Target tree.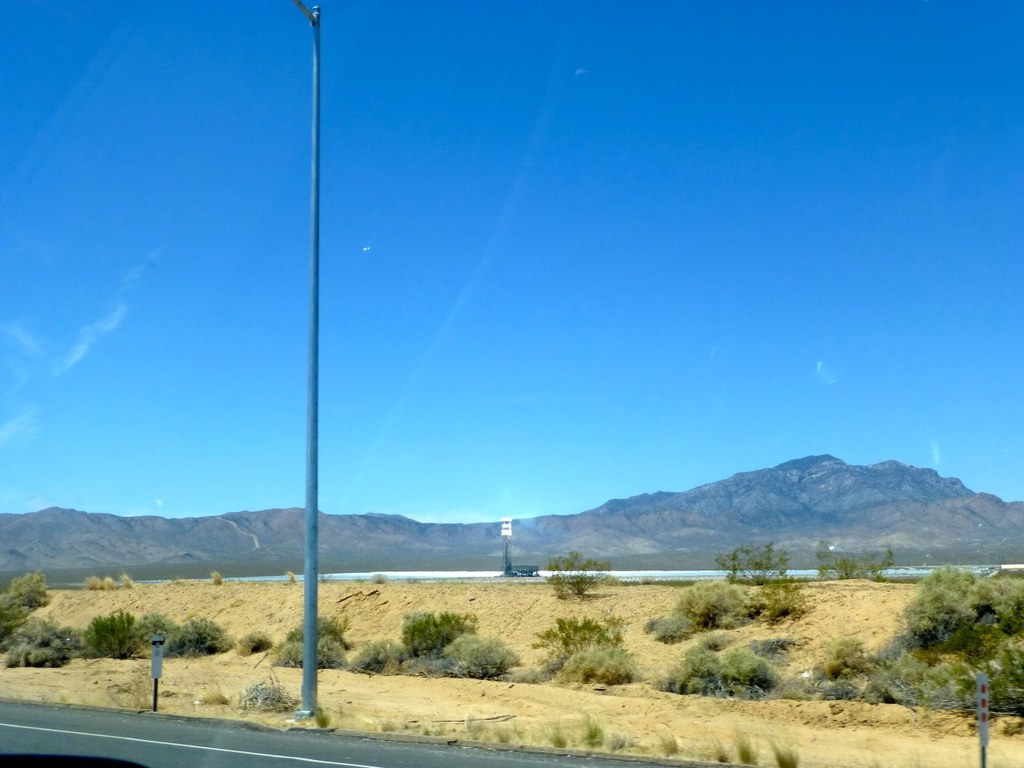
Target region: select_region(898, 558, 1014, 706).
